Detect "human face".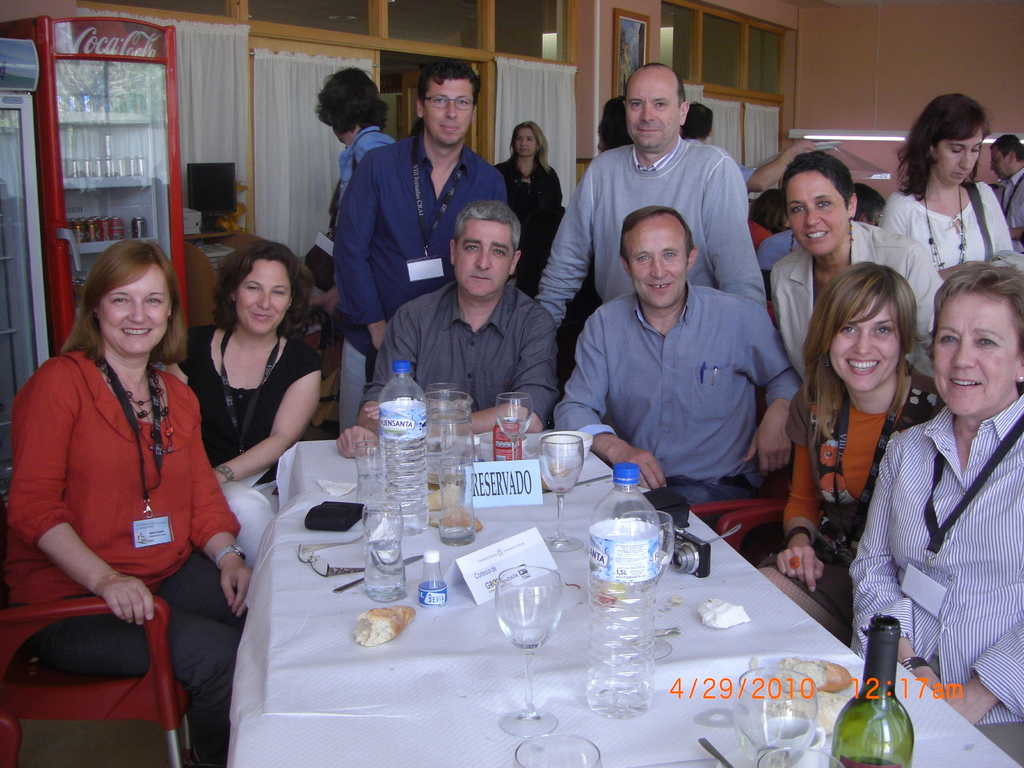
Detected at {"x1": 99, "y1": 265, "x2": 170, "y2": 353}.
